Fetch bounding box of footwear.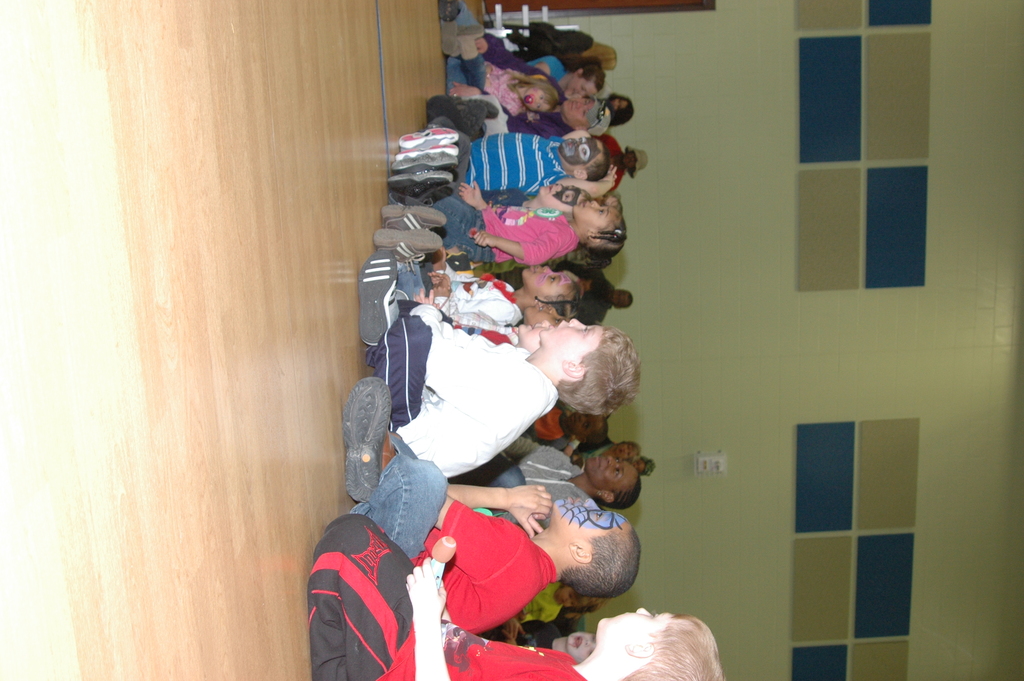
Bbox: [438, 95, 500, 120].
